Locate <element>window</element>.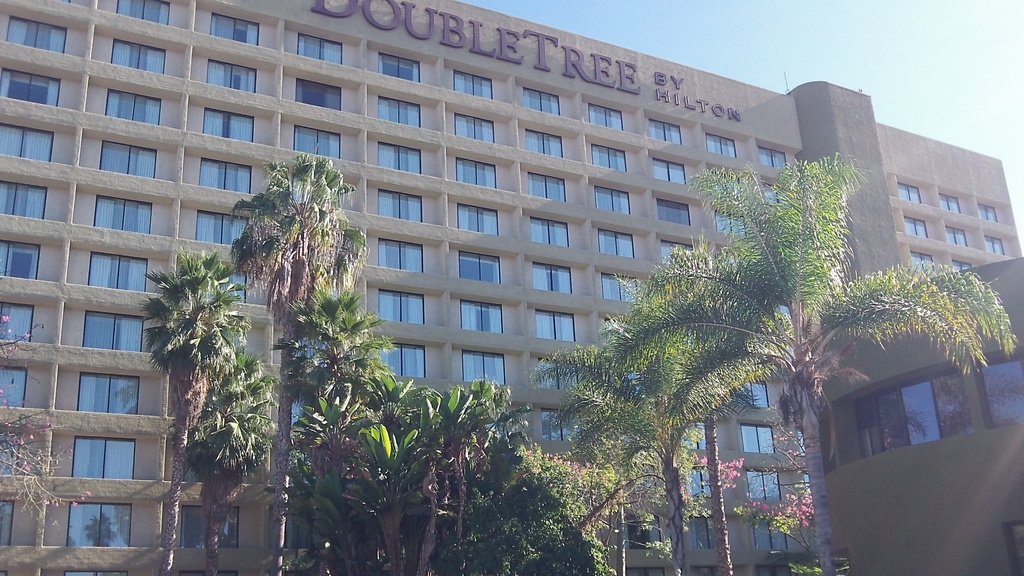
Bounding box: crop(380, 51, 423, 83).
